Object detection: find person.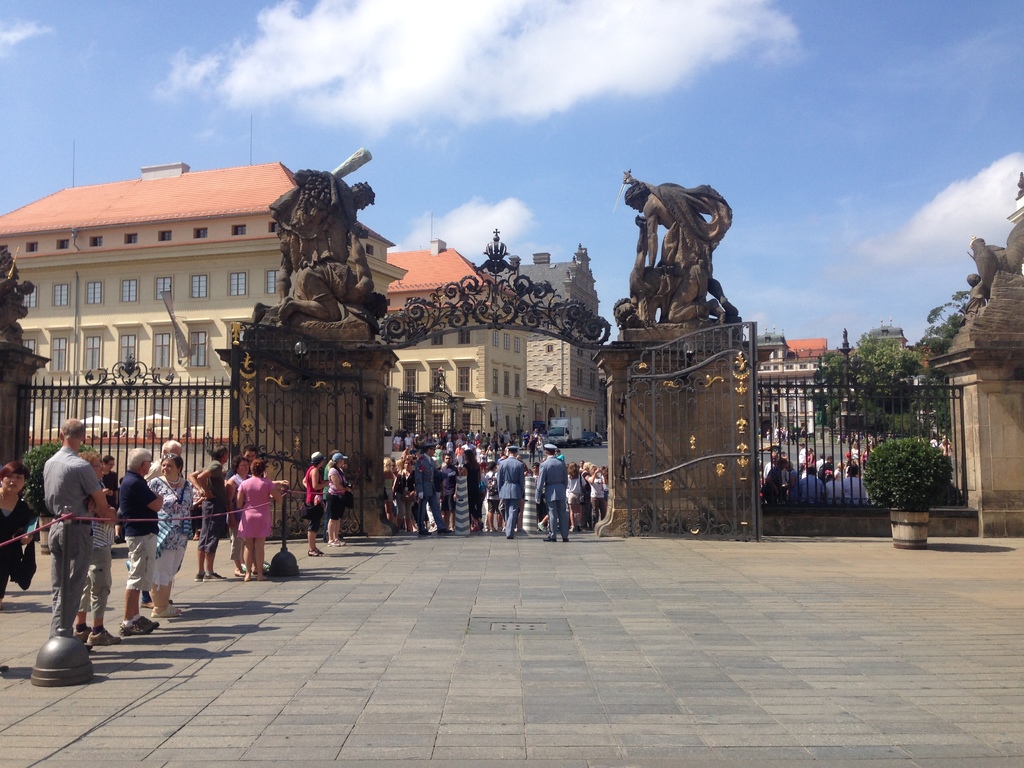
(x1=268, y1=168, x2=376, y2=304).
